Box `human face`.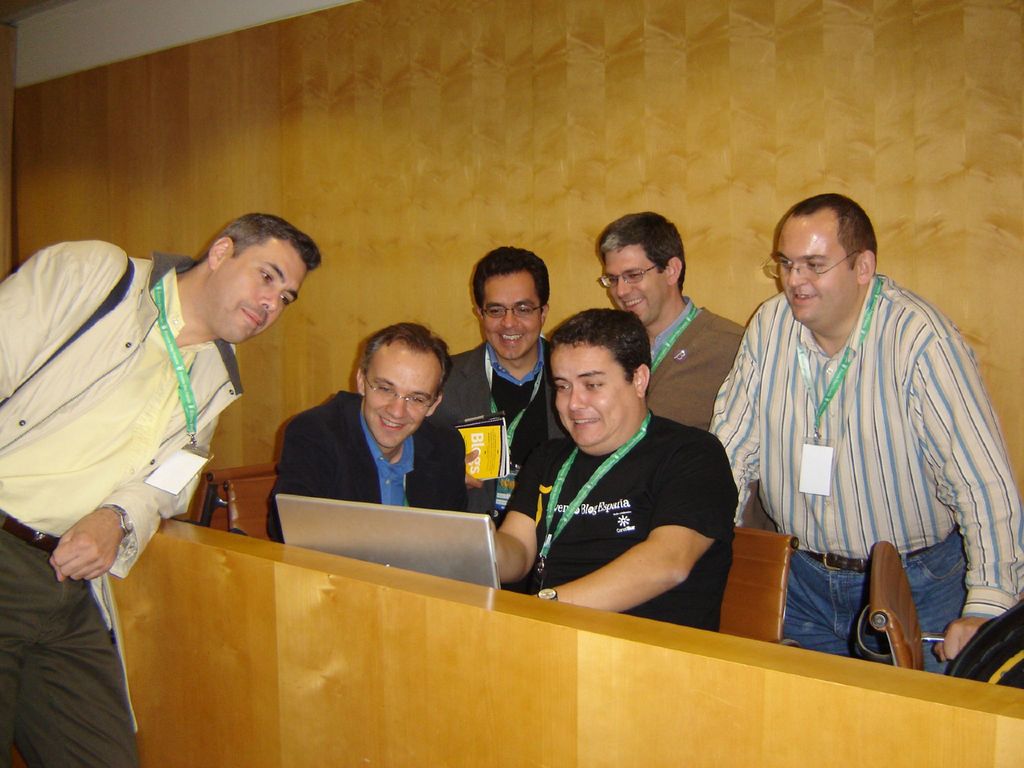
x1=477, y1=278, x2=543, y2=356.
